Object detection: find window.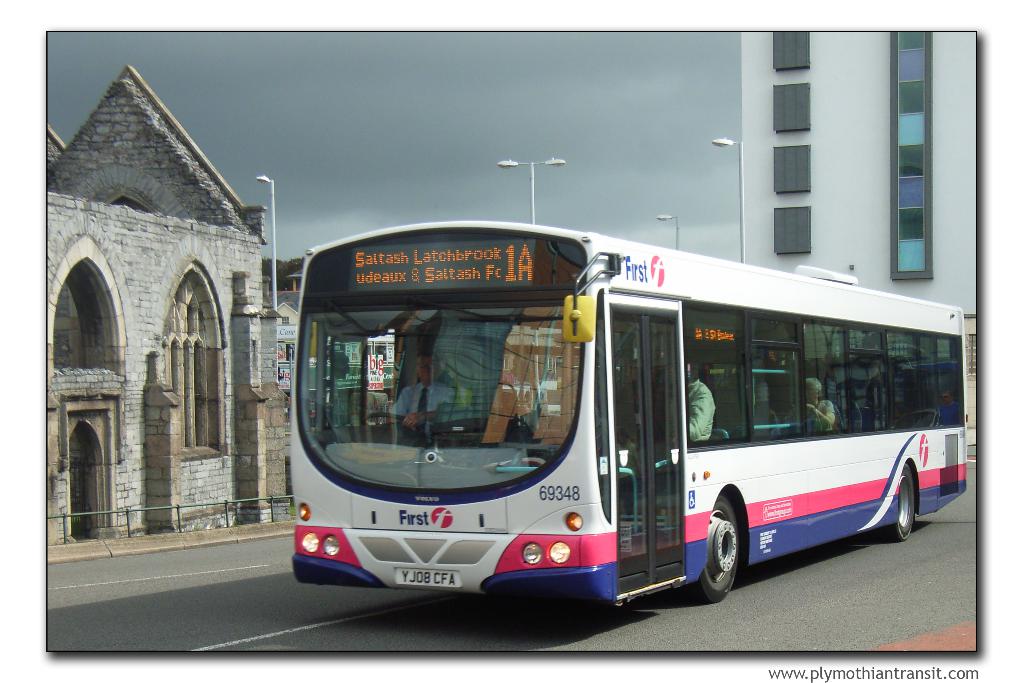
select_region(890, 30, 937, 288).
